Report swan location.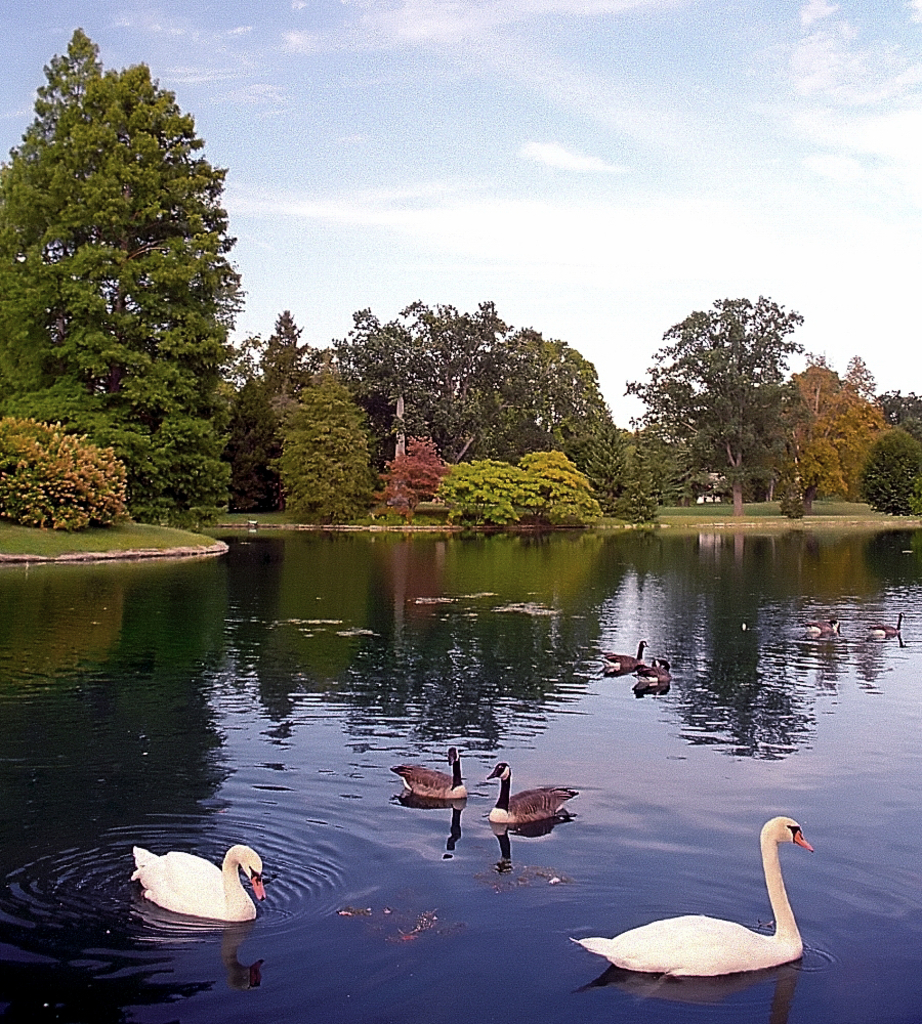
Report: {"x1": 631, "y1": 656, "x2": 673, "y2": 690}.
